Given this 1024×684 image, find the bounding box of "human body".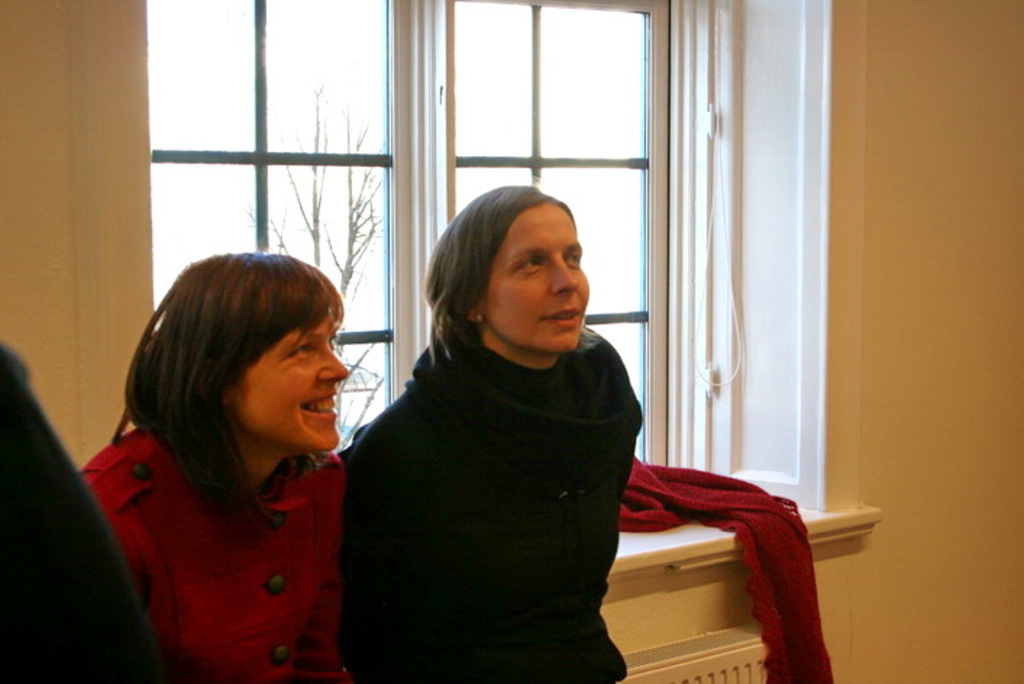
Rect(71, 259, 358, 683).
